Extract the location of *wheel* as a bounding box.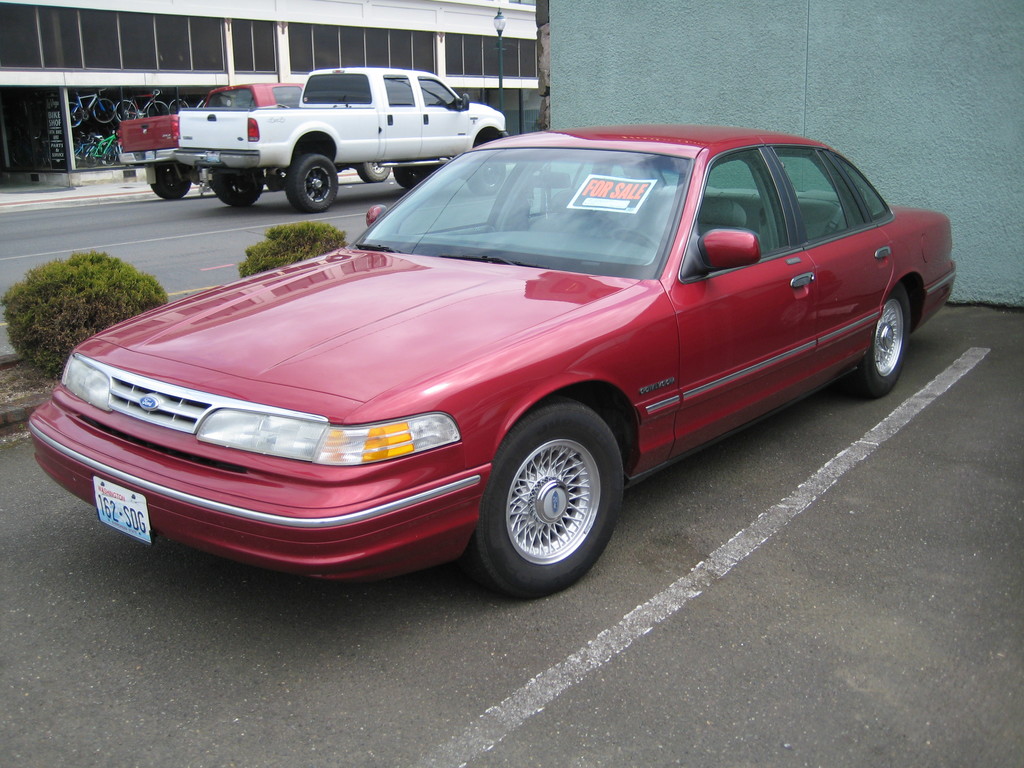
box(601, 221, 664, 254).
